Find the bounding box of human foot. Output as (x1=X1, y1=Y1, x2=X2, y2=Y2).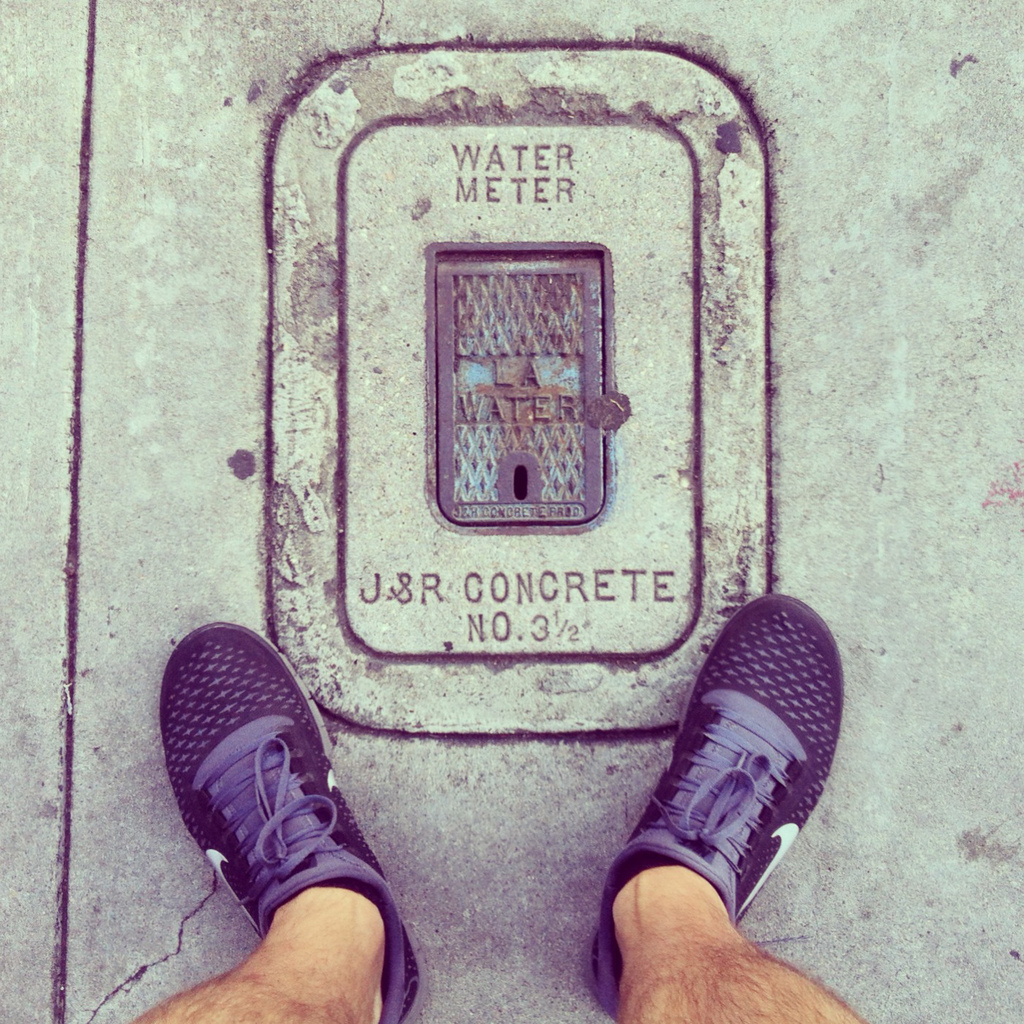
(x1=155, y1=626, x2=431, y2=1023).
